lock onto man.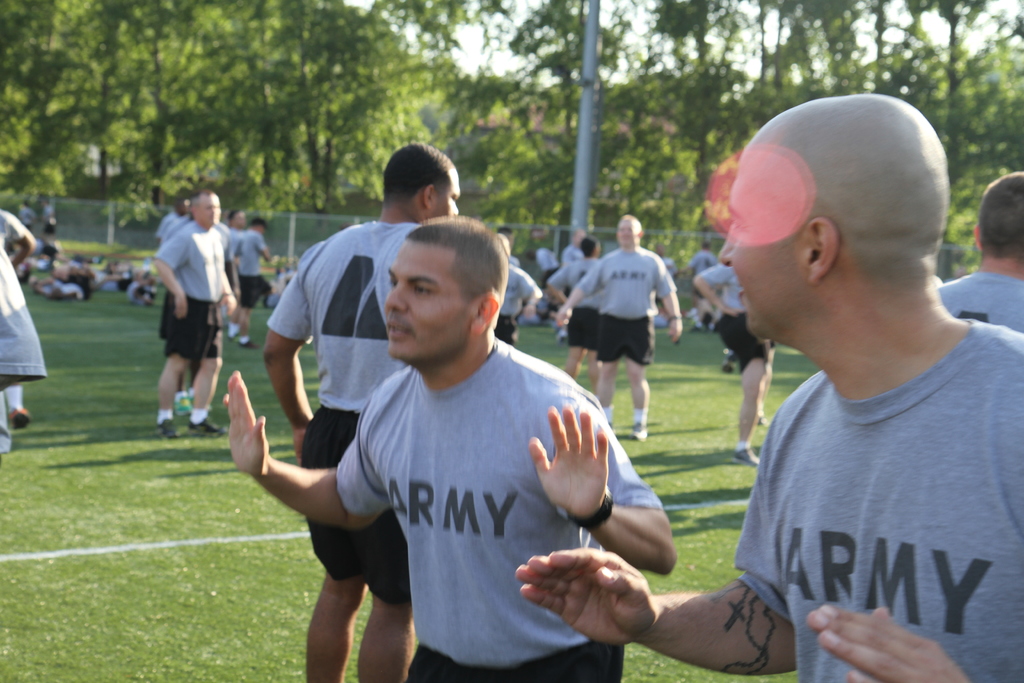
Locked: (493, 235, 542, 347).
